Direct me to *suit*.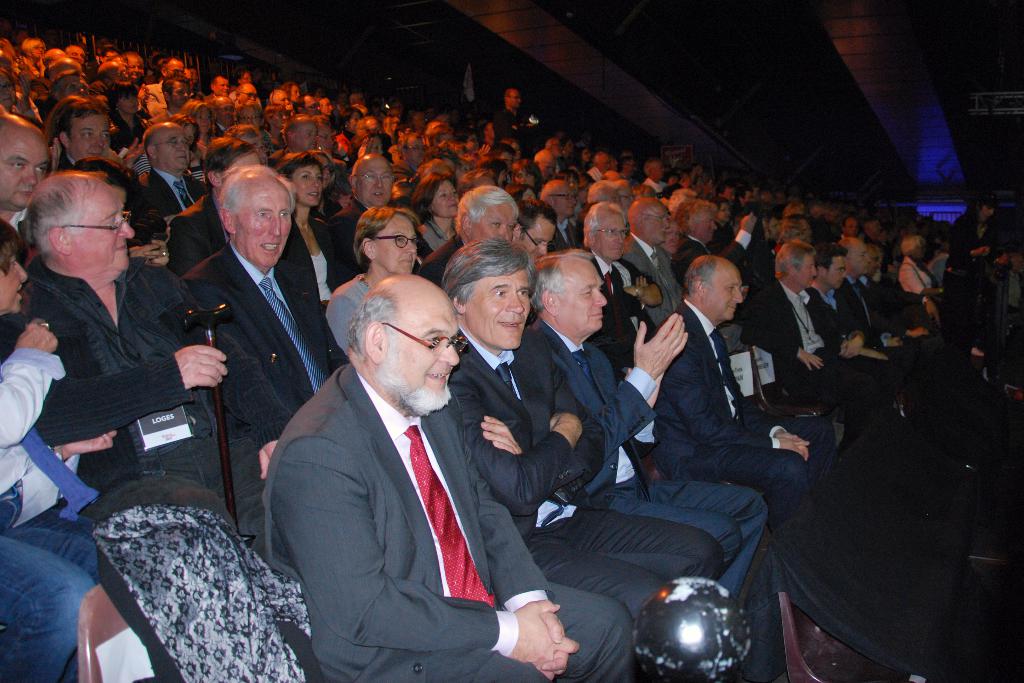
Direction: [140,172,209,224].
